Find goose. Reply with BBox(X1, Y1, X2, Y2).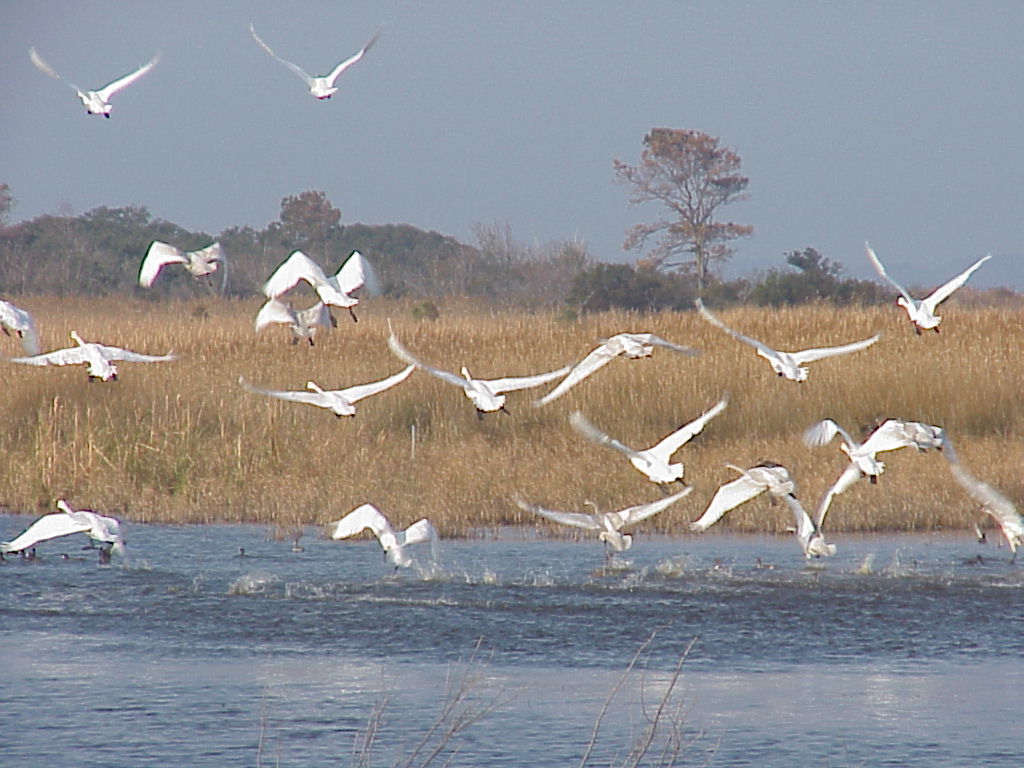
BBox(134, 244, 224, 287).
